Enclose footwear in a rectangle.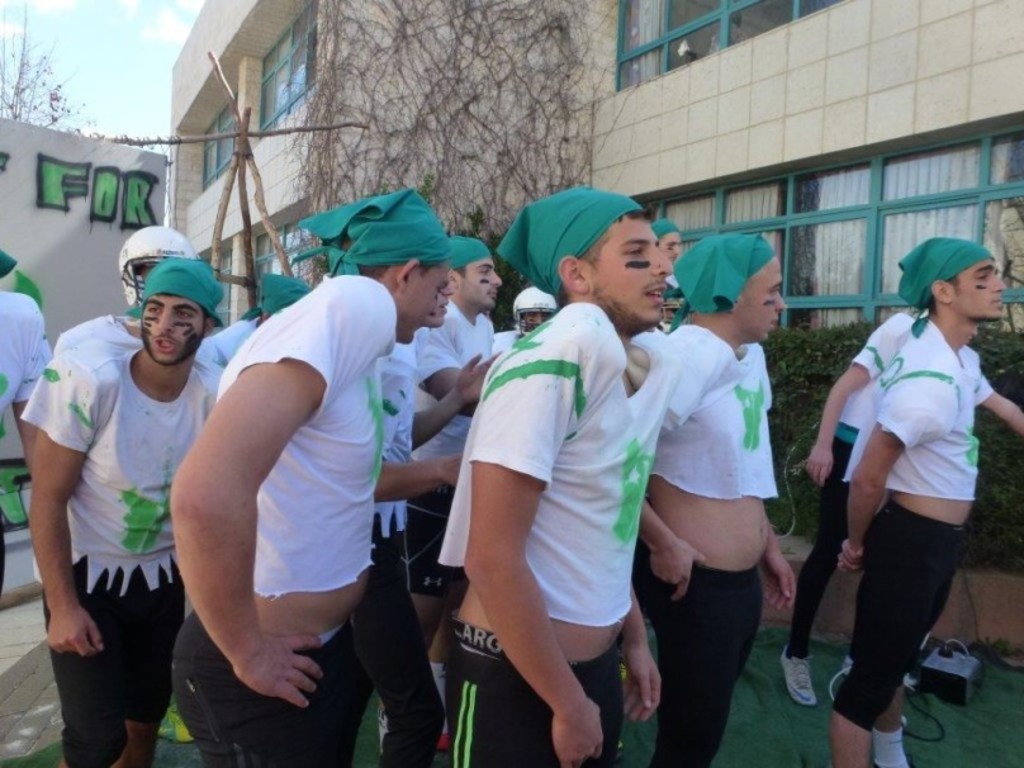
bbox=[781, 644, 817, 711].
